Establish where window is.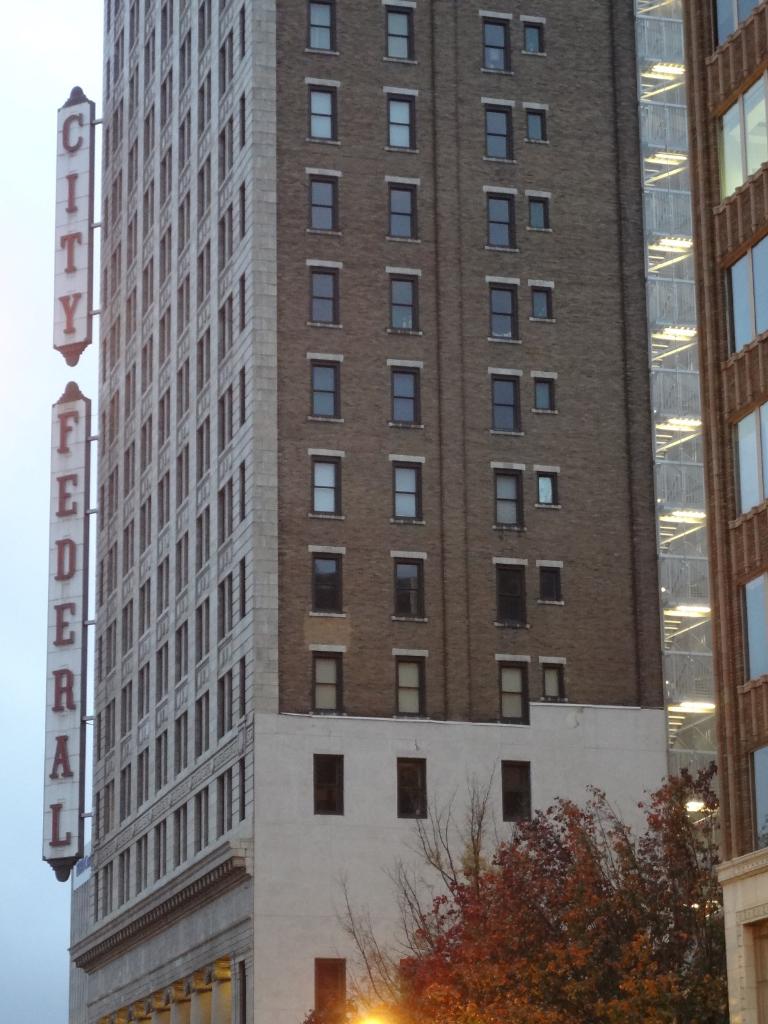
Established at l=383, t=8, r=422, b=63.
